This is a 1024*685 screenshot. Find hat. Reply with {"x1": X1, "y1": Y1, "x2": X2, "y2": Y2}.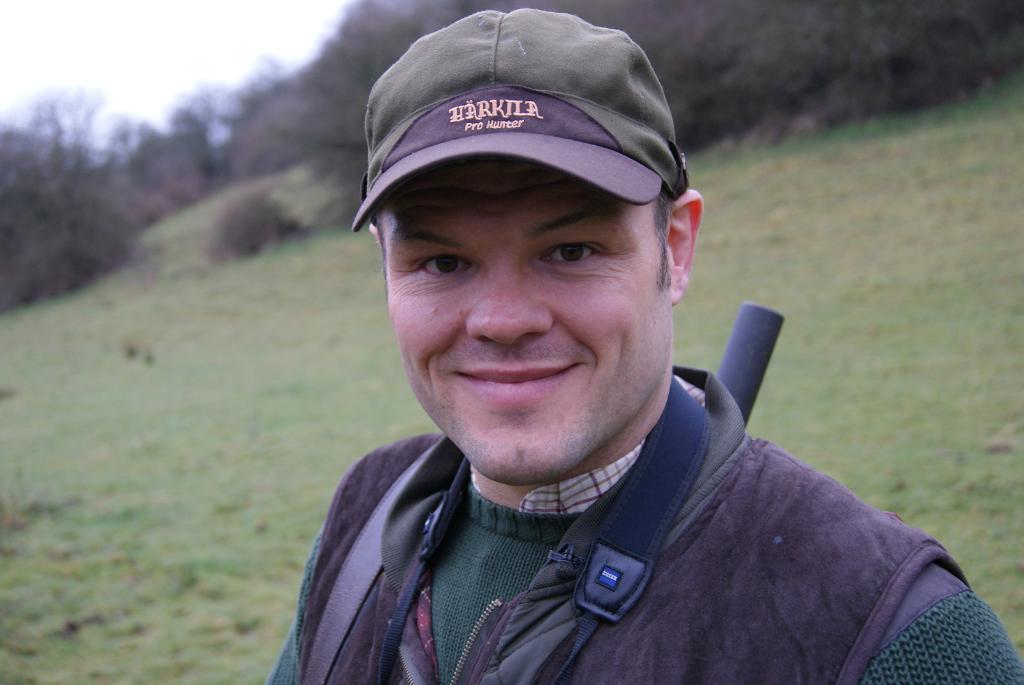
{"x1": 348, "y1": 6, "x2": 691, "y2": 228}.
